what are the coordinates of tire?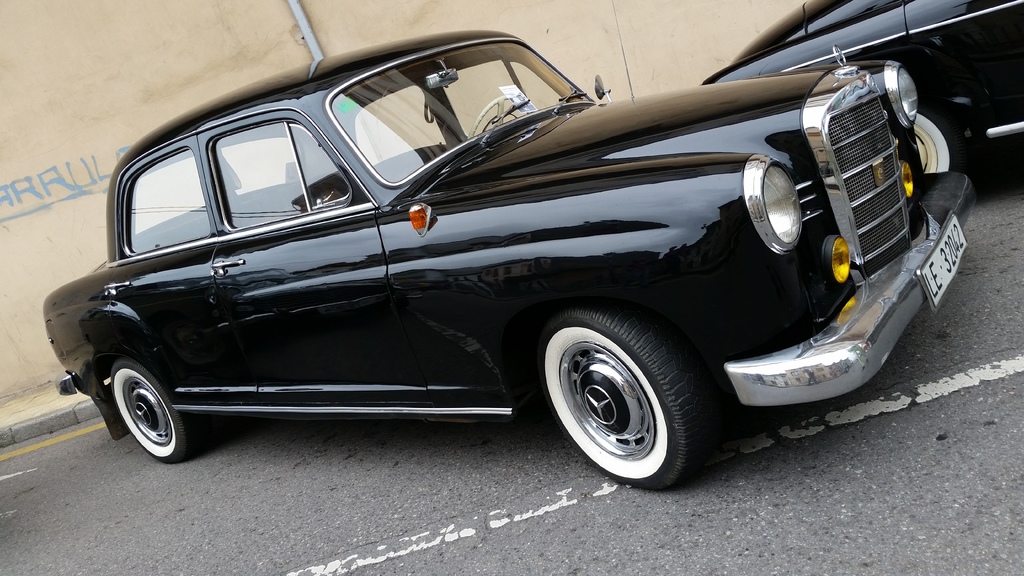
[left=113, top=362, right=205, bottom=464].
